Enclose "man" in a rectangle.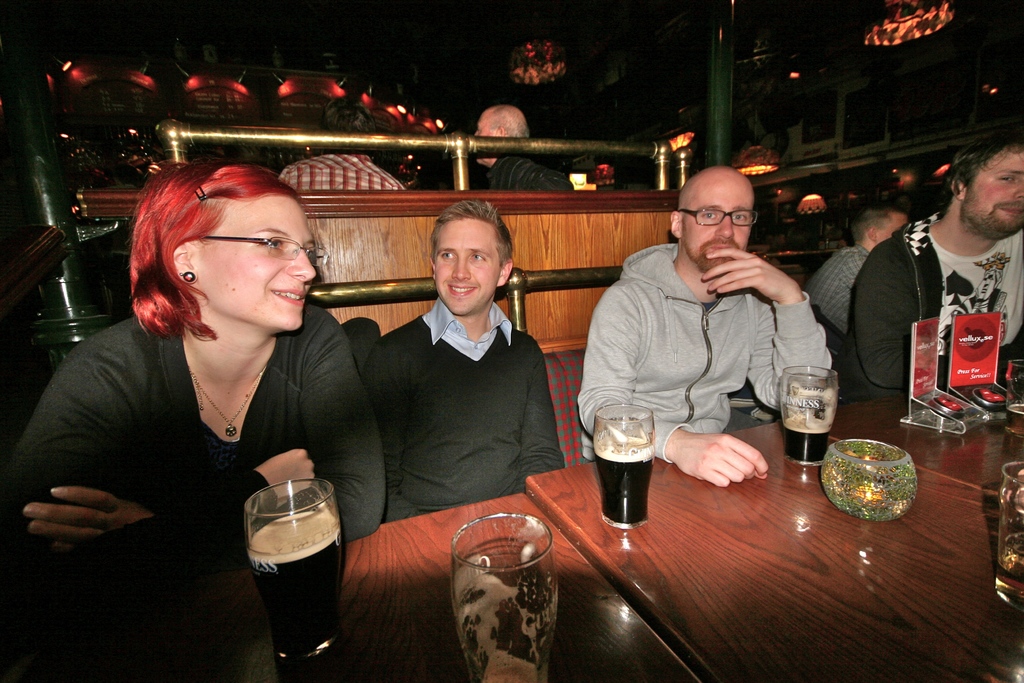
[x1=805, y1=199, x2=916, y2=336].
